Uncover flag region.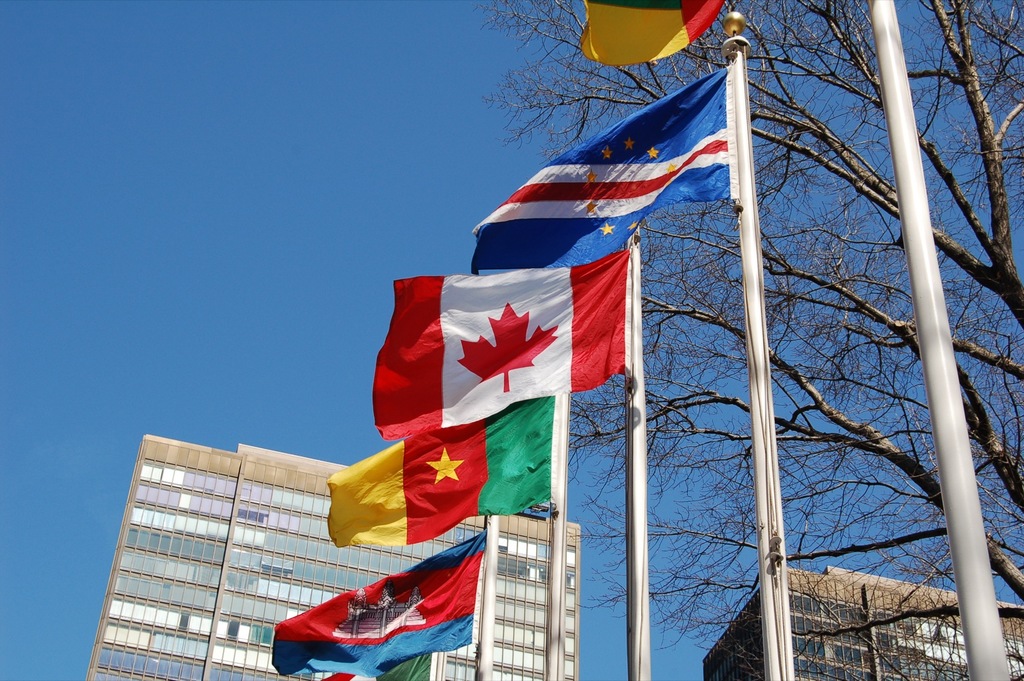
Uncovered: [326,650,431,680].
